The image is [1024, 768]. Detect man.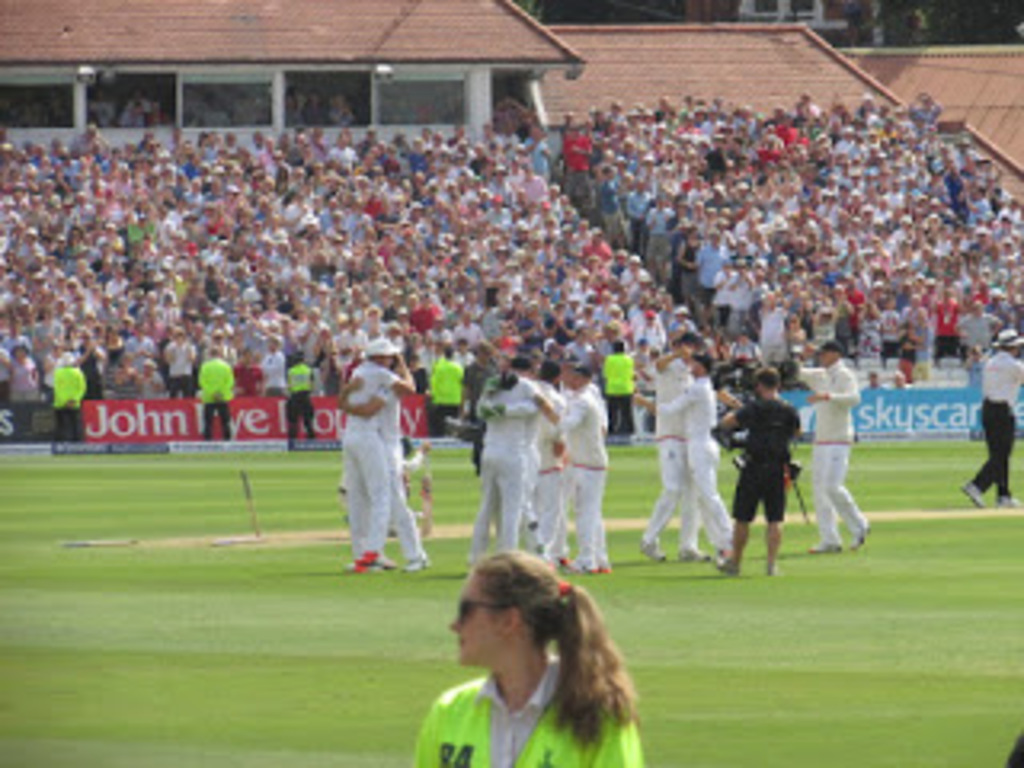
Detection: region(531, 355, 563, 534).
